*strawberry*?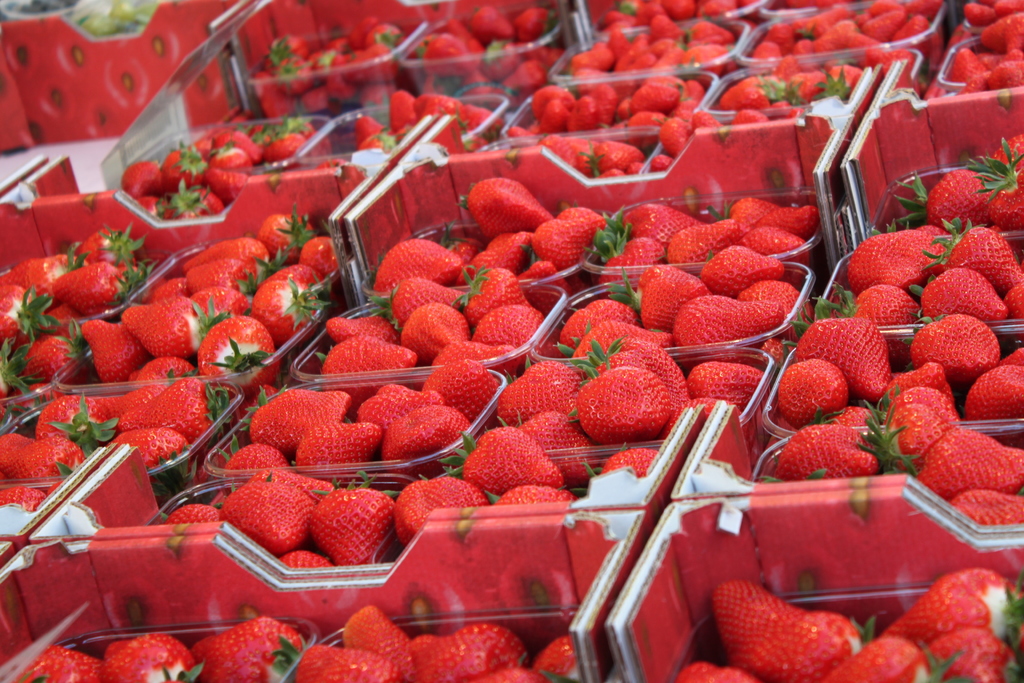
(left=335, top=598, right=413, bottom=682)
